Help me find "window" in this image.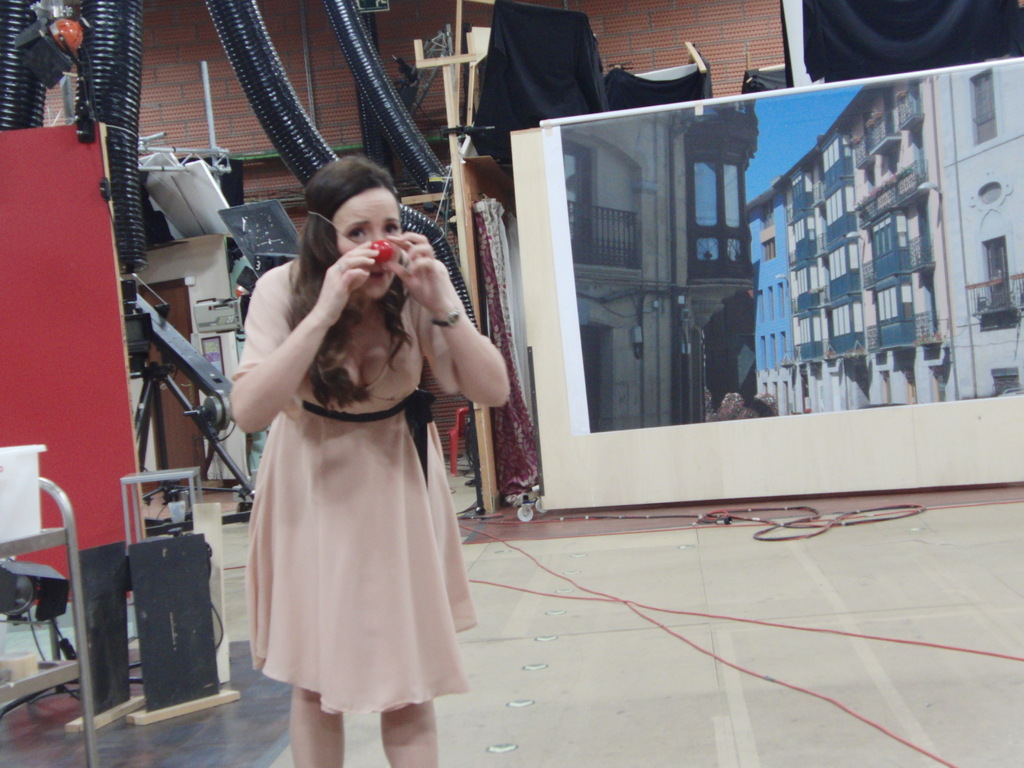
Found it: box=[827, 294, 861, 360].
